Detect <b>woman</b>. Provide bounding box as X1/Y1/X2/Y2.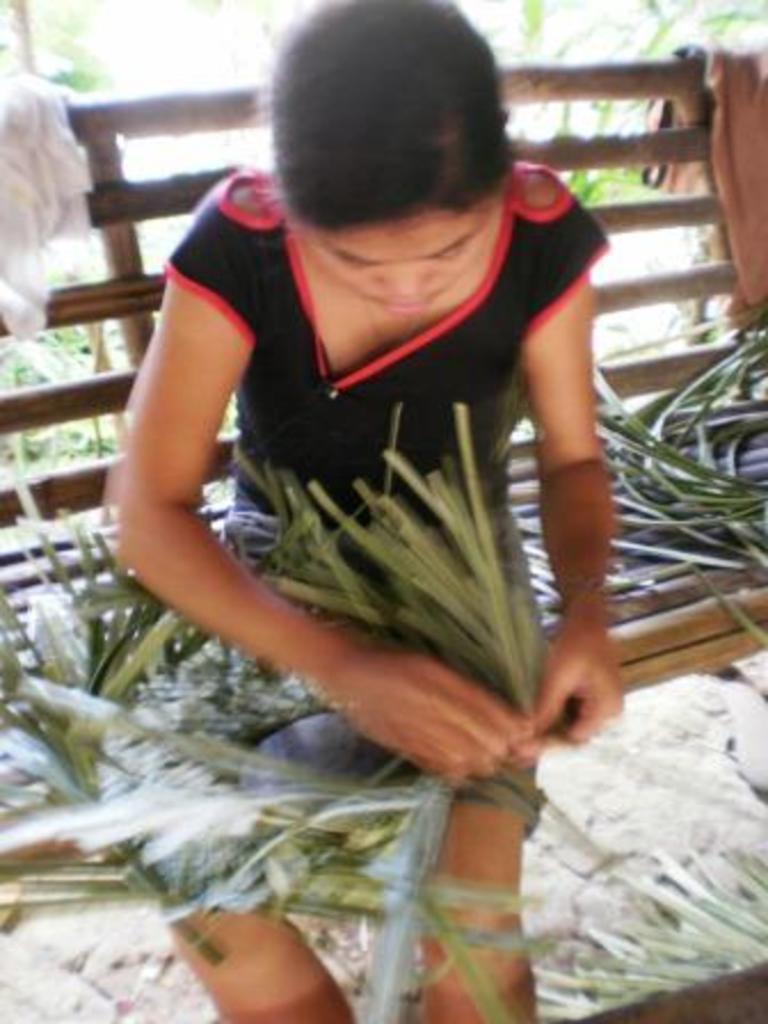
75/0/640/919.
